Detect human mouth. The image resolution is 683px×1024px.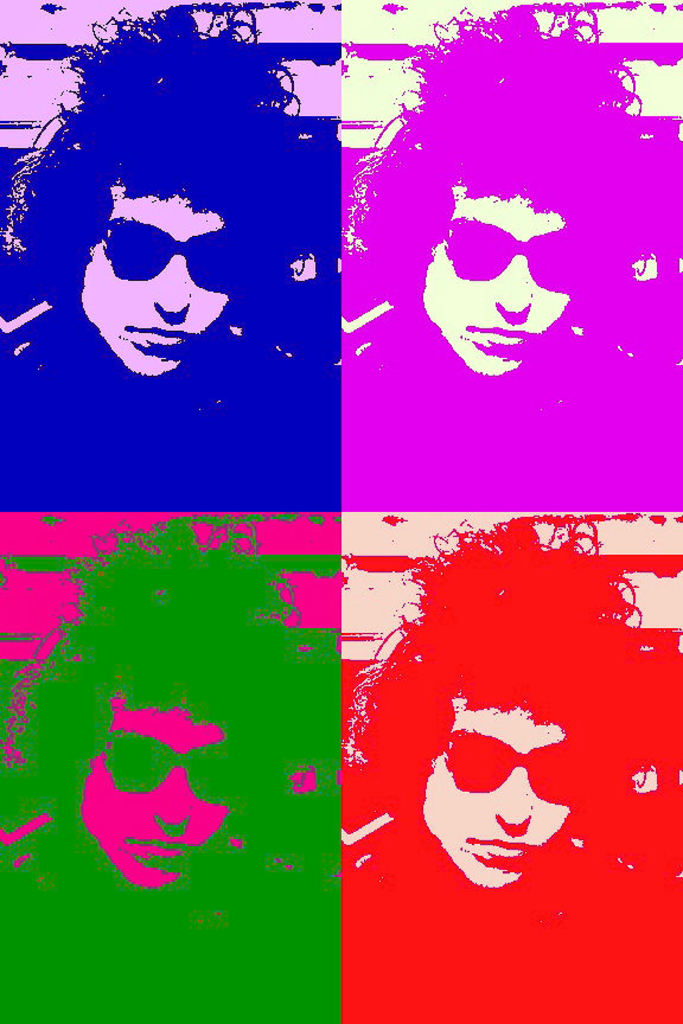
(127,837,181,862).
